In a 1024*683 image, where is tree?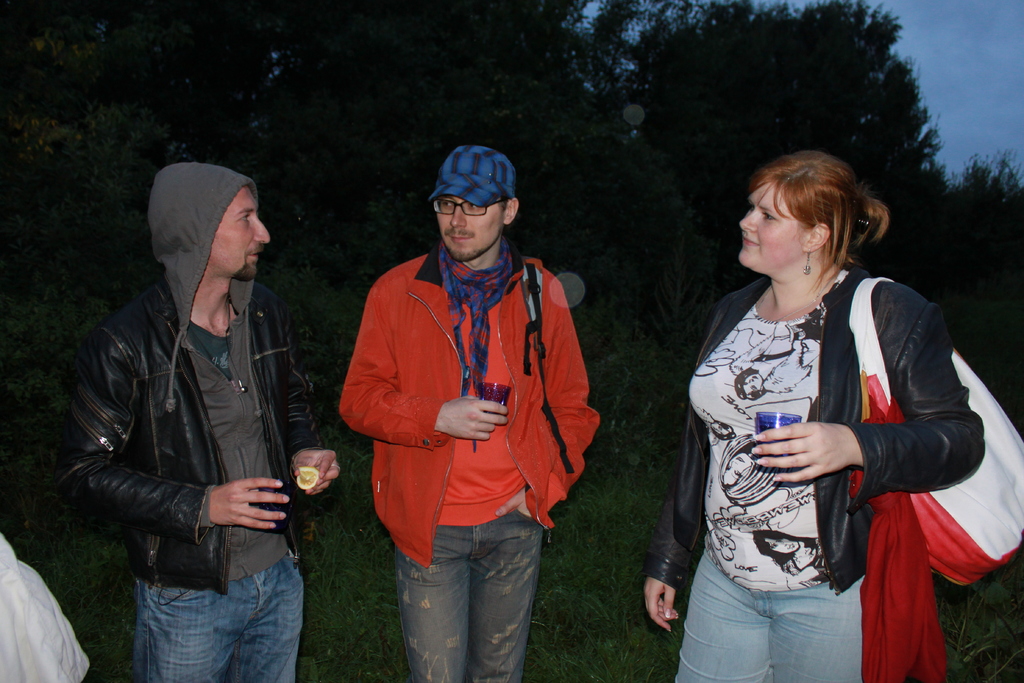
623, 0, 957, 304.
